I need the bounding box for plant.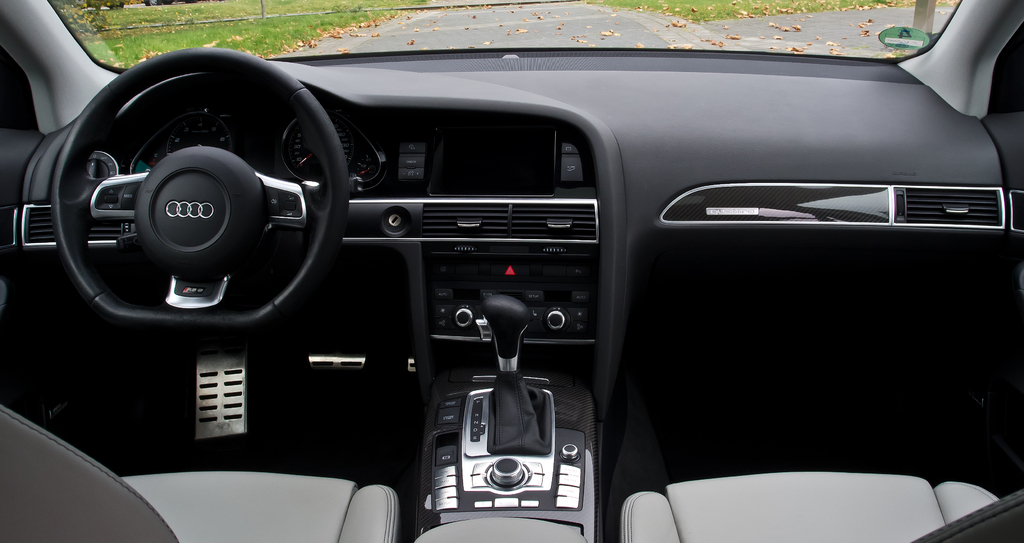
Here it is: [49, 0, 105, 44].
